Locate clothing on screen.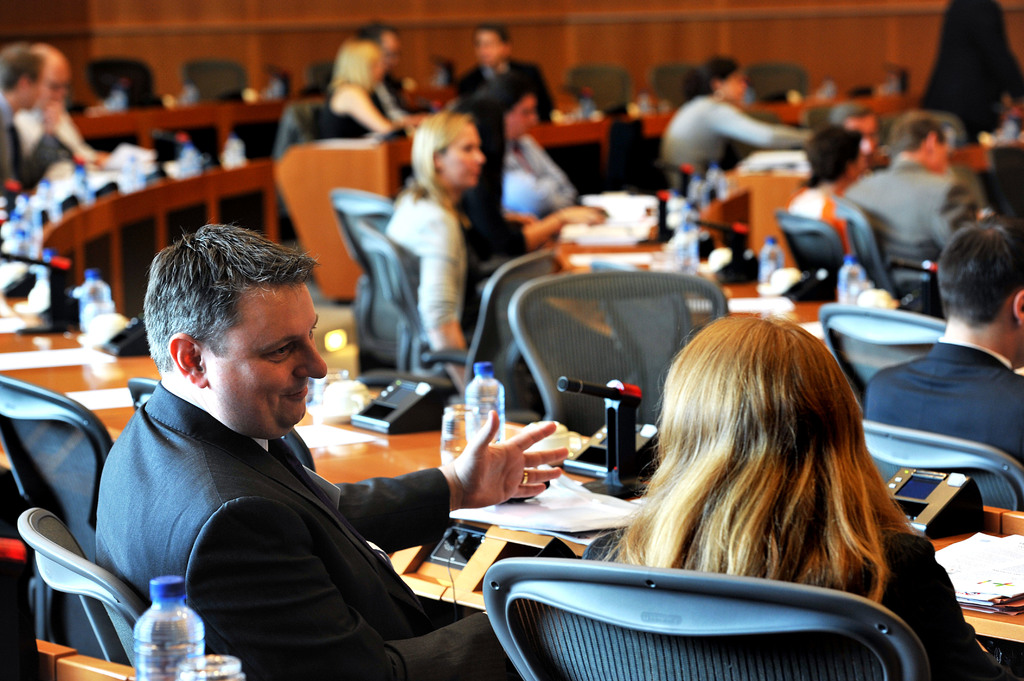
On screen at {"x1": 453, "y1": 56, "x2": 556, "y2": 123}.
